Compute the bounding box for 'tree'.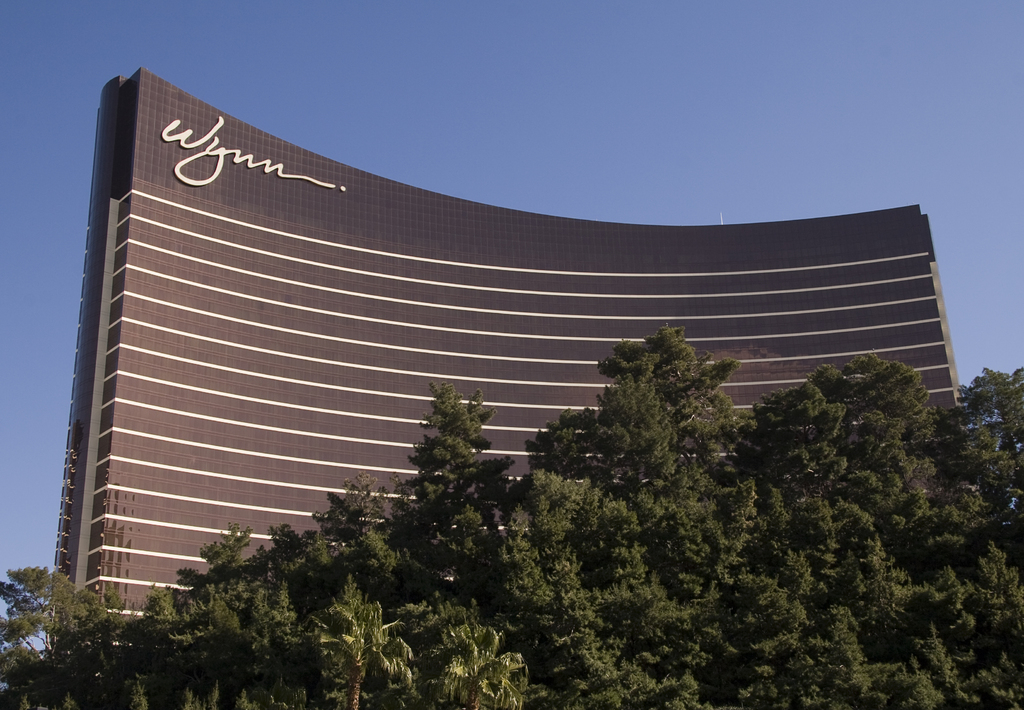
[left=250, top=511, right=312, bottom=703].
